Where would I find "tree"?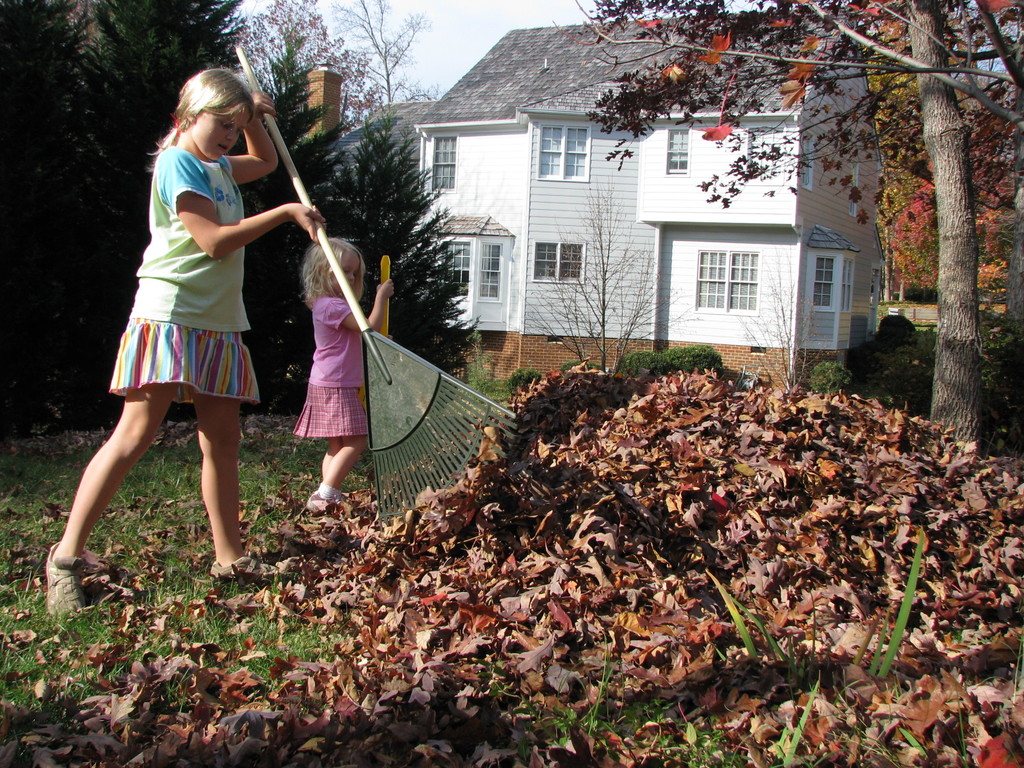
At bbox(514, 172, 700, 374).
